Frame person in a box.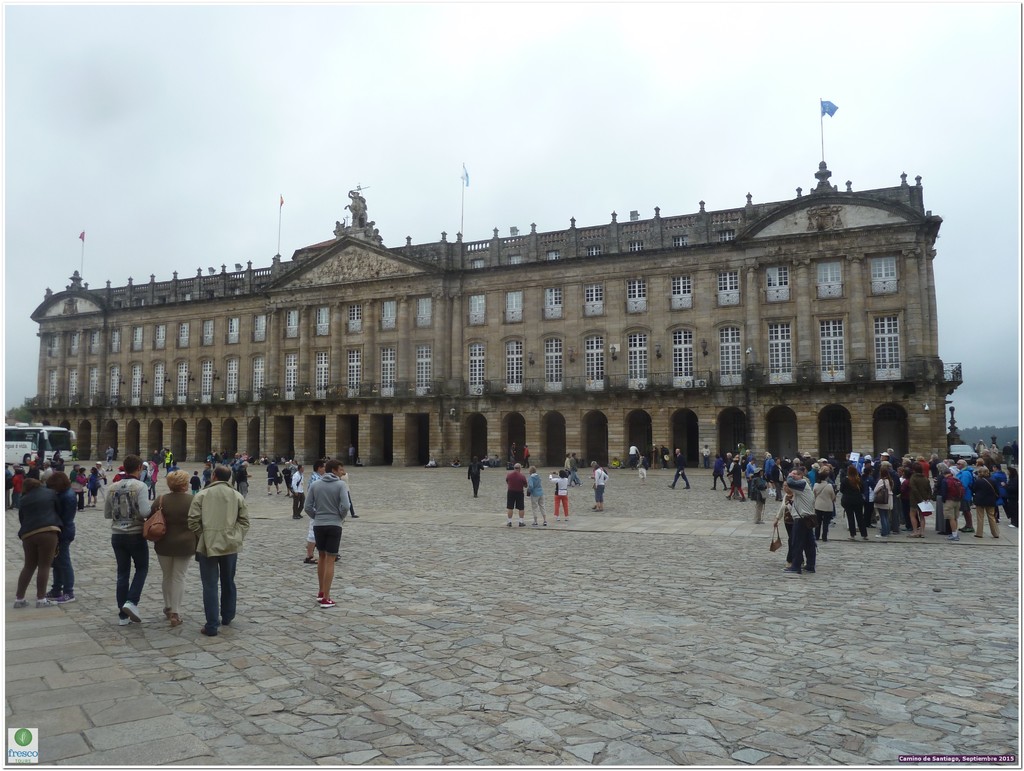
Rect(260, 447, 264, 467).
